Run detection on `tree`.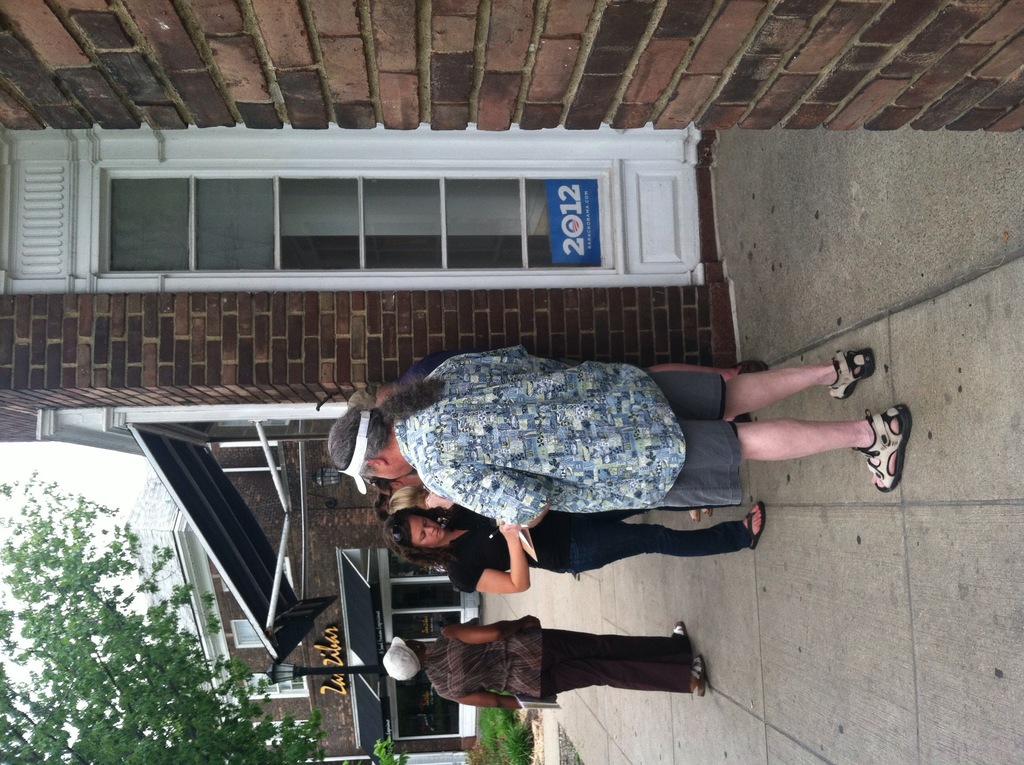
Result: x1=0 y1=465 x2=429 y2=764.
